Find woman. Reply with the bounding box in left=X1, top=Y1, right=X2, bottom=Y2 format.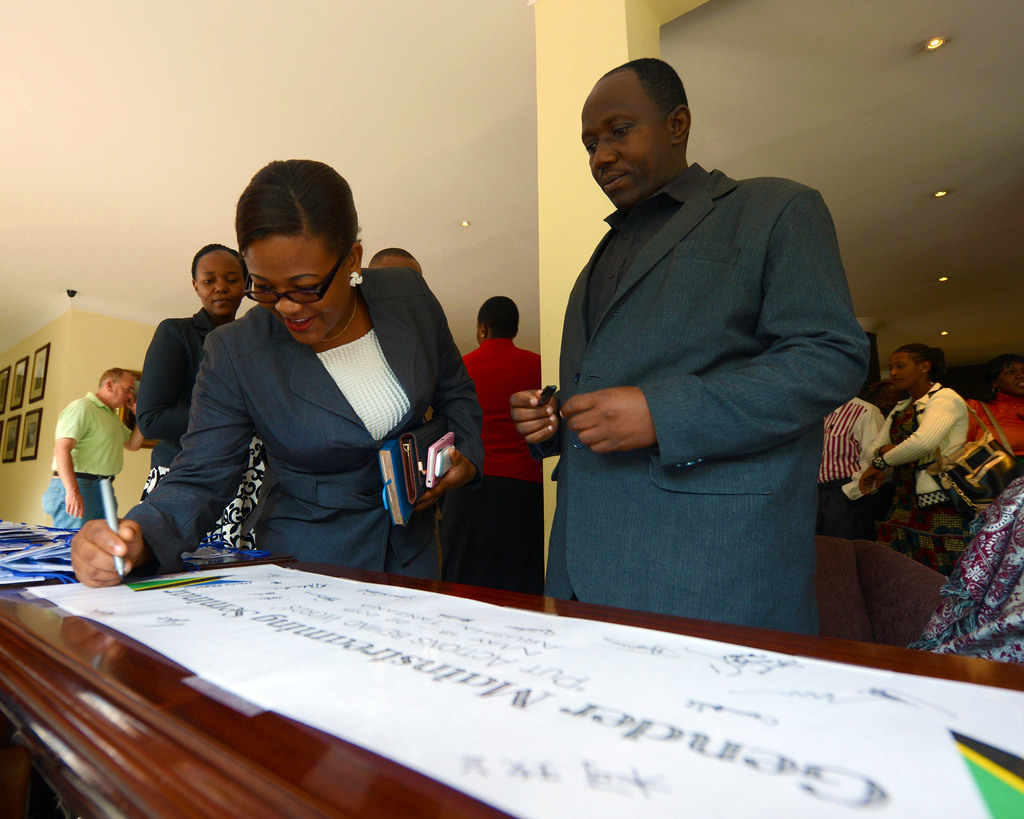
left=963, top=349, right=1023, bottom=465.
